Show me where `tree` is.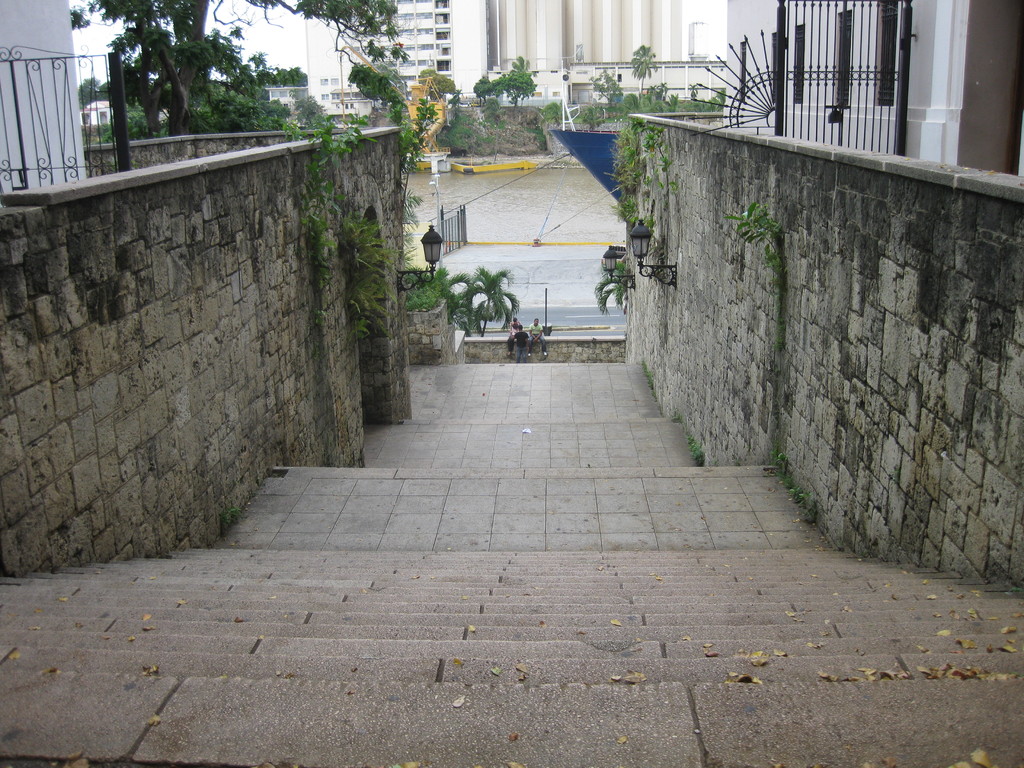
`tree` is at select_region(408, 267, 469, 329).
